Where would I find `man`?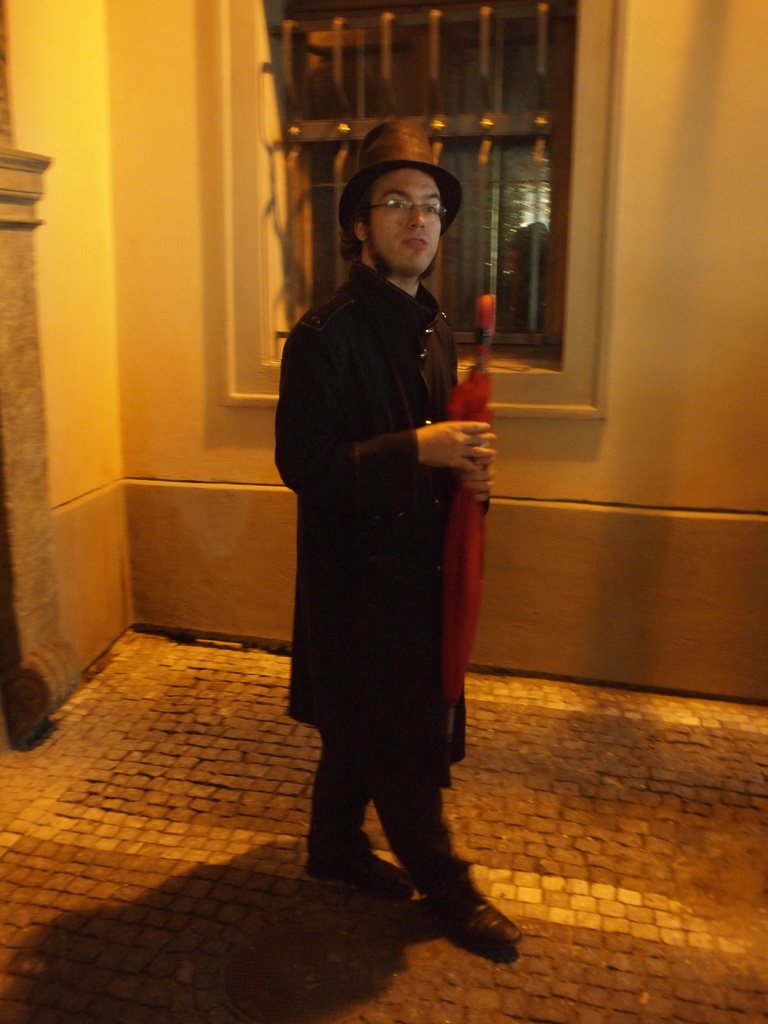
At (243, 121, 521, 947).
